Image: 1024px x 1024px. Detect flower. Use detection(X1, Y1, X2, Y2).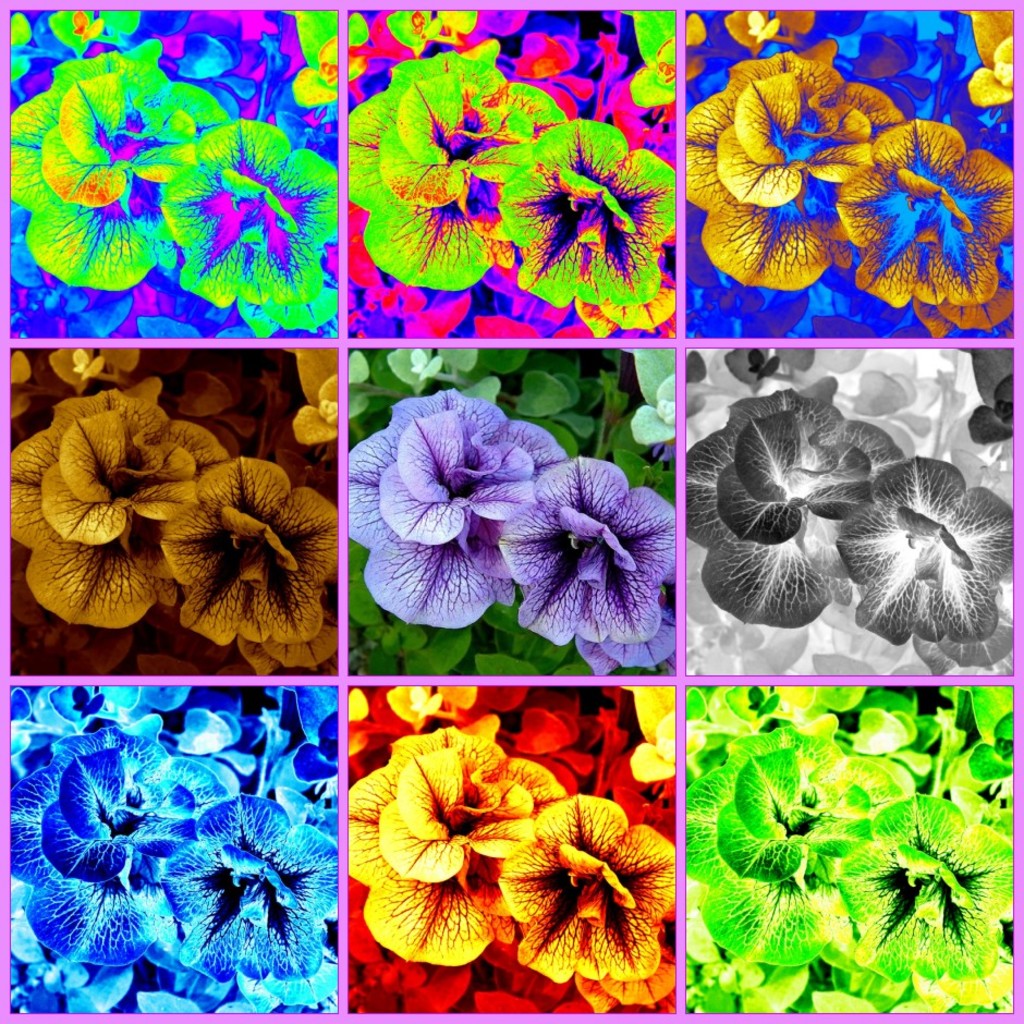
detection(493, 443, 665, 663).
